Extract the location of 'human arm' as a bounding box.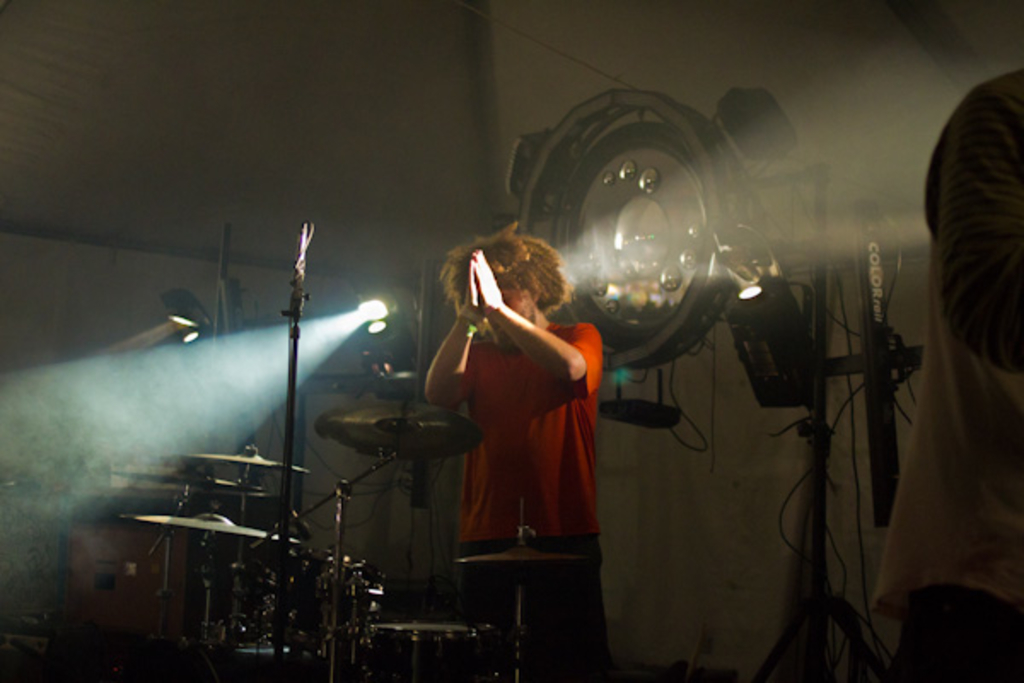
(left=411, top=326, right=492, bottom=418).
